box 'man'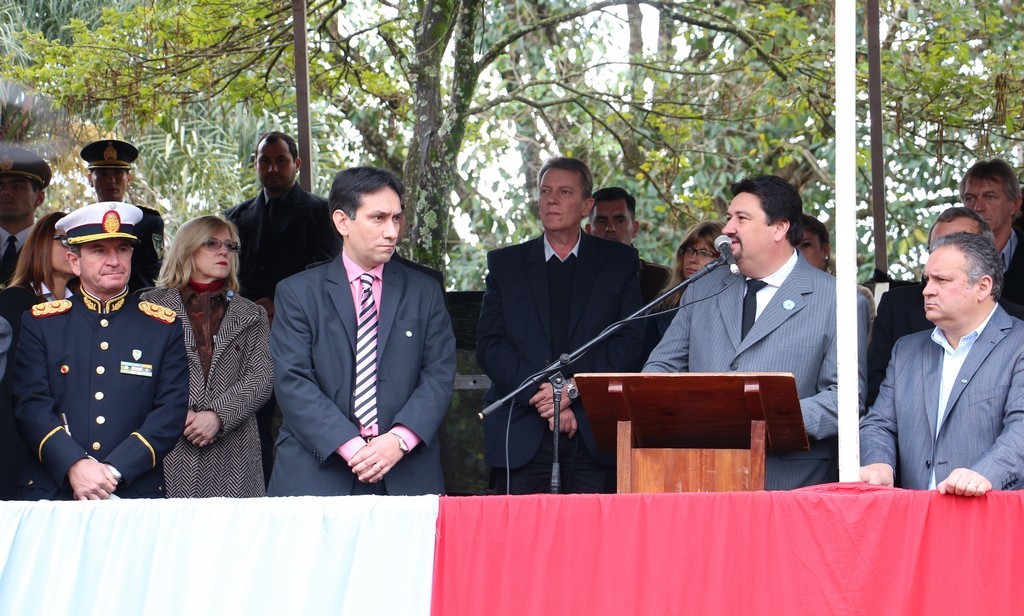
box(845, 224, 1023, 498)
